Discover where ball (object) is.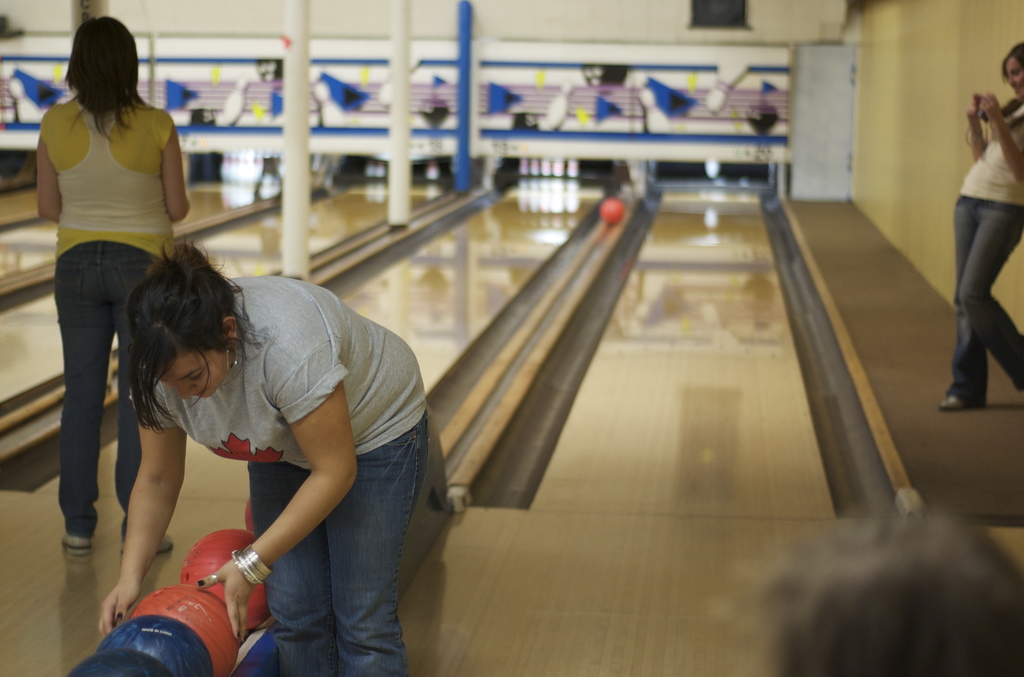
Discovered at 600:199:625:223.
